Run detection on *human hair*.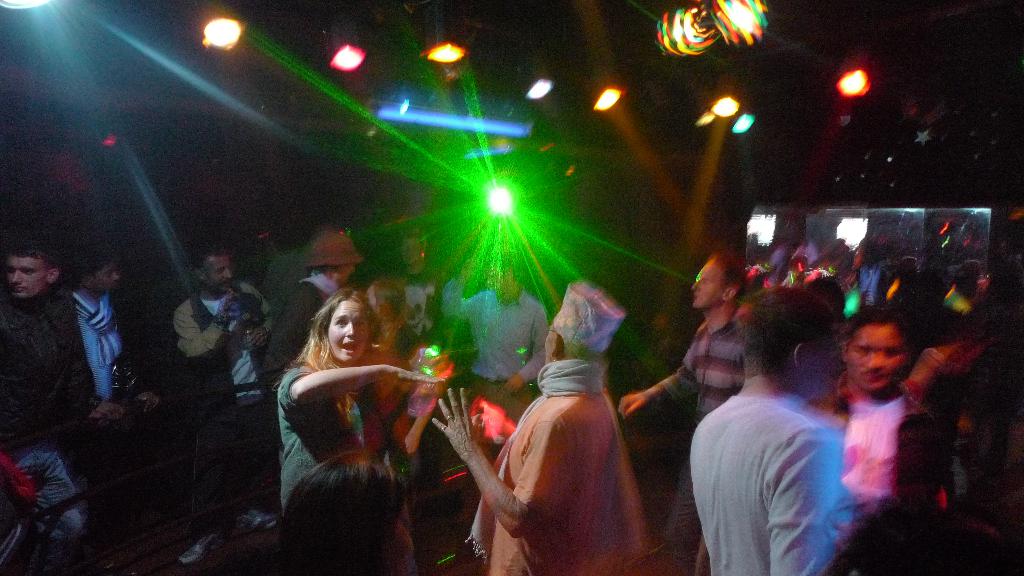
Result: bbox=[195, 241, 228, 280].
